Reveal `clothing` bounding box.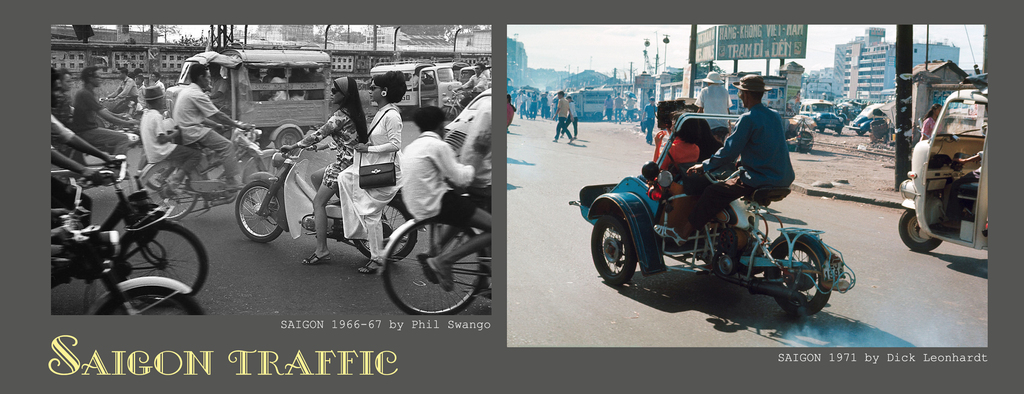
Revealed: BBox(507, 102, 513, 129).
